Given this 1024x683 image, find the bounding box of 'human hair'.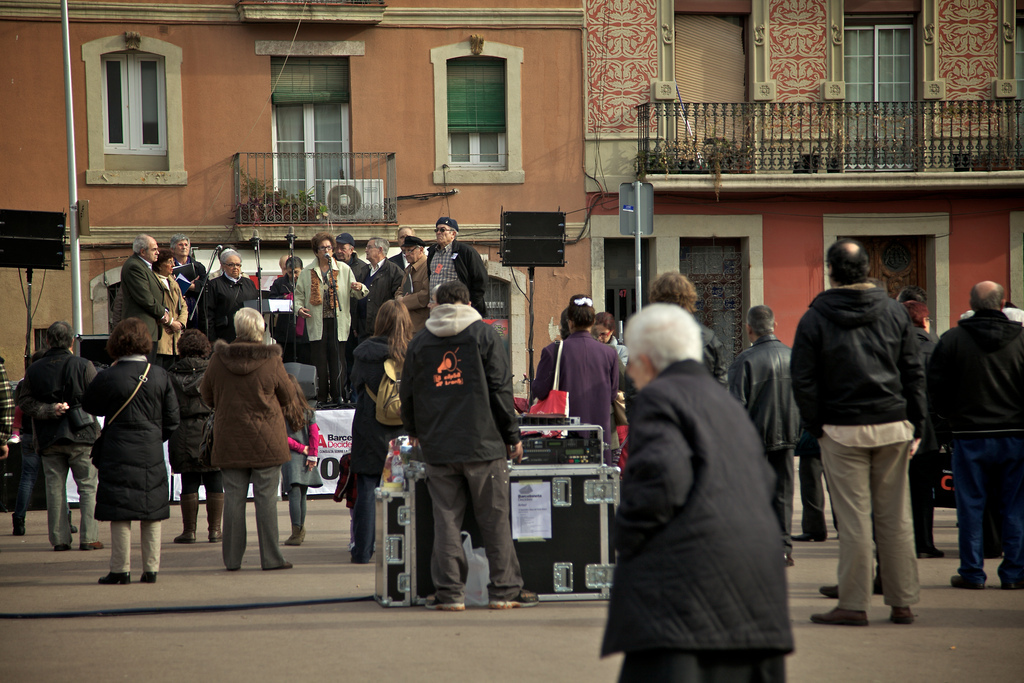
bbox=(231, 309, 269, 346).
